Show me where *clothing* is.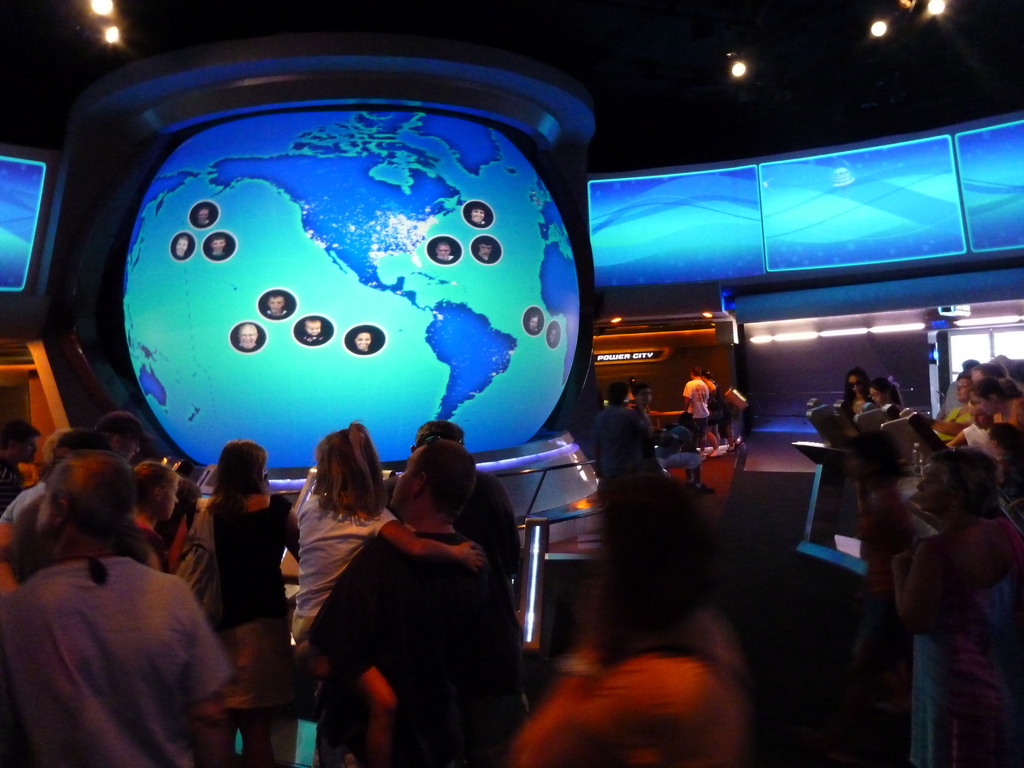
*clothing* is at select_region(547, 337, 561, 349).
